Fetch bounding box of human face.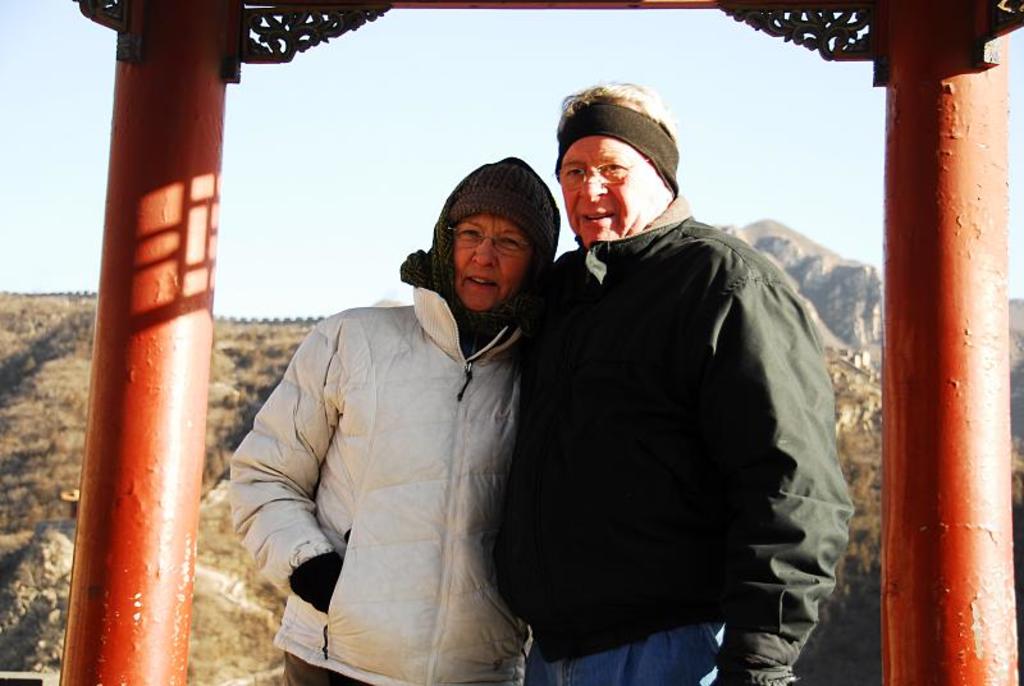
Bbox: x1=453 y1=218 x2=538 y2=311.
